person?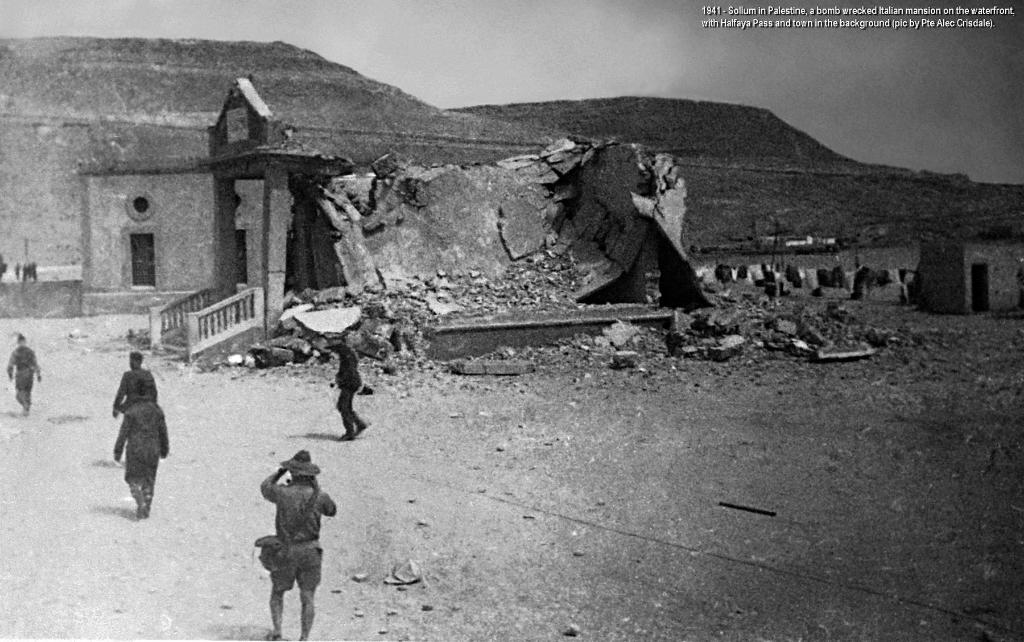
select_region(322, 342, 372, 441)
